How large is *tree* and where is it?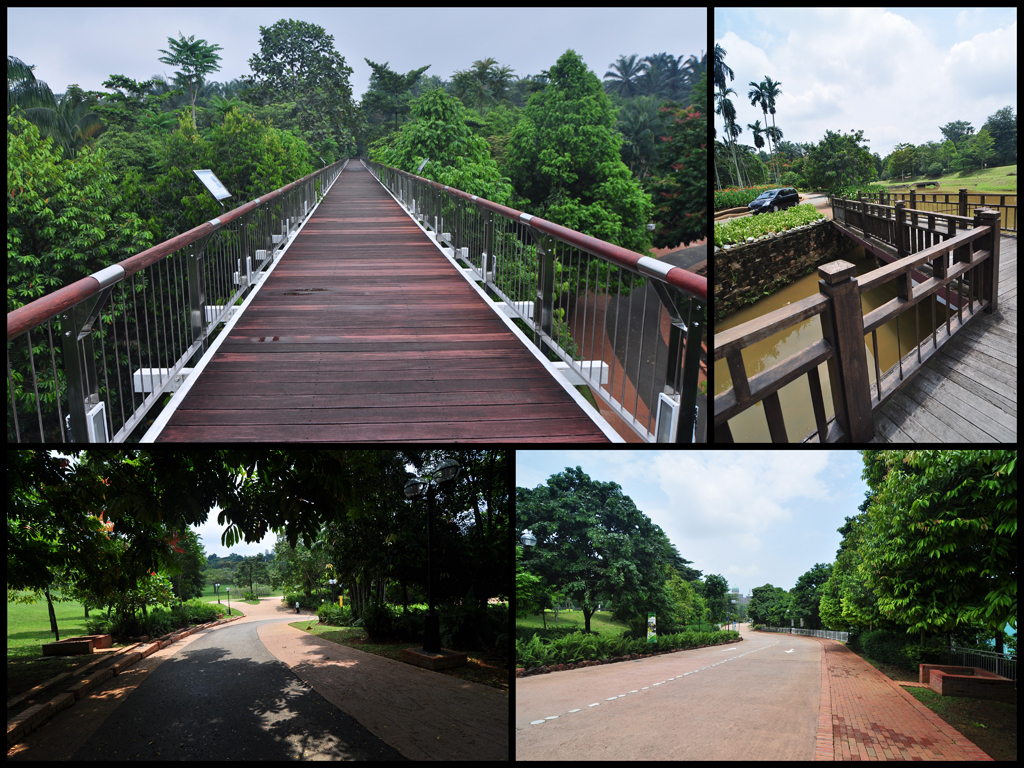
Bounding box: (928,111,986,181).
